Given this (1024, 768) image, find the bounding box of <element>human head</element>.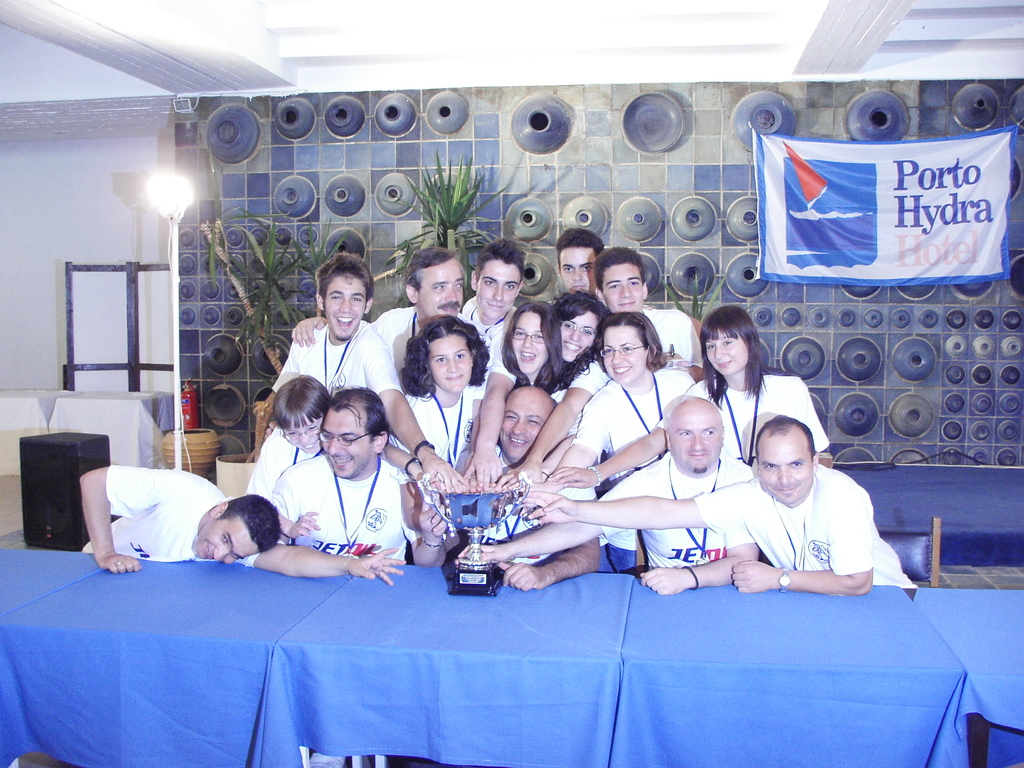
[left=662, top=394, right=726, bottom=476].
